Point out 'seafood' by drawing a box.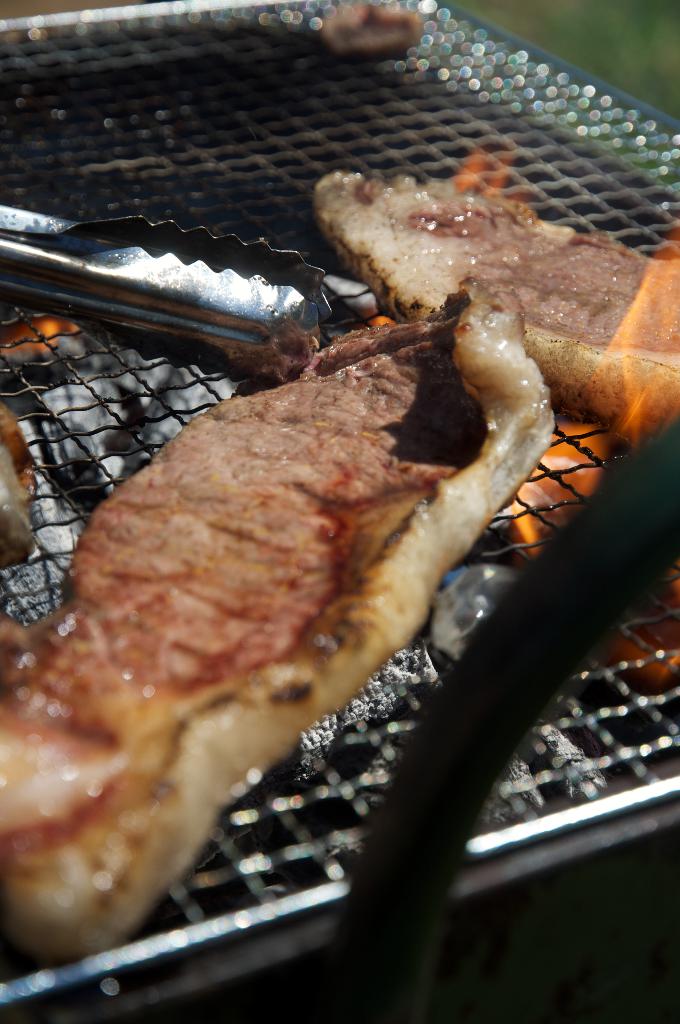
box=[0, 266, 558, 967].
